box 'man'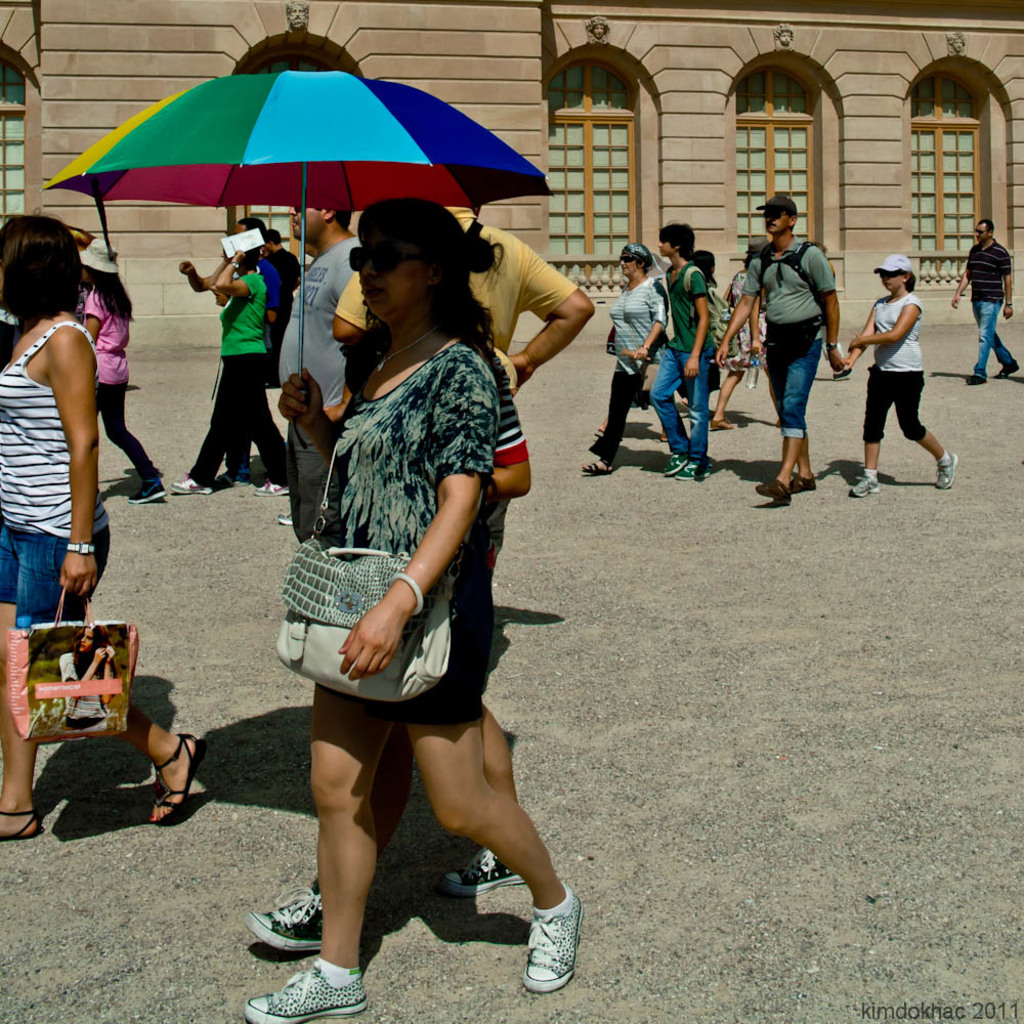
Rect(645, 219, 720, 478)
